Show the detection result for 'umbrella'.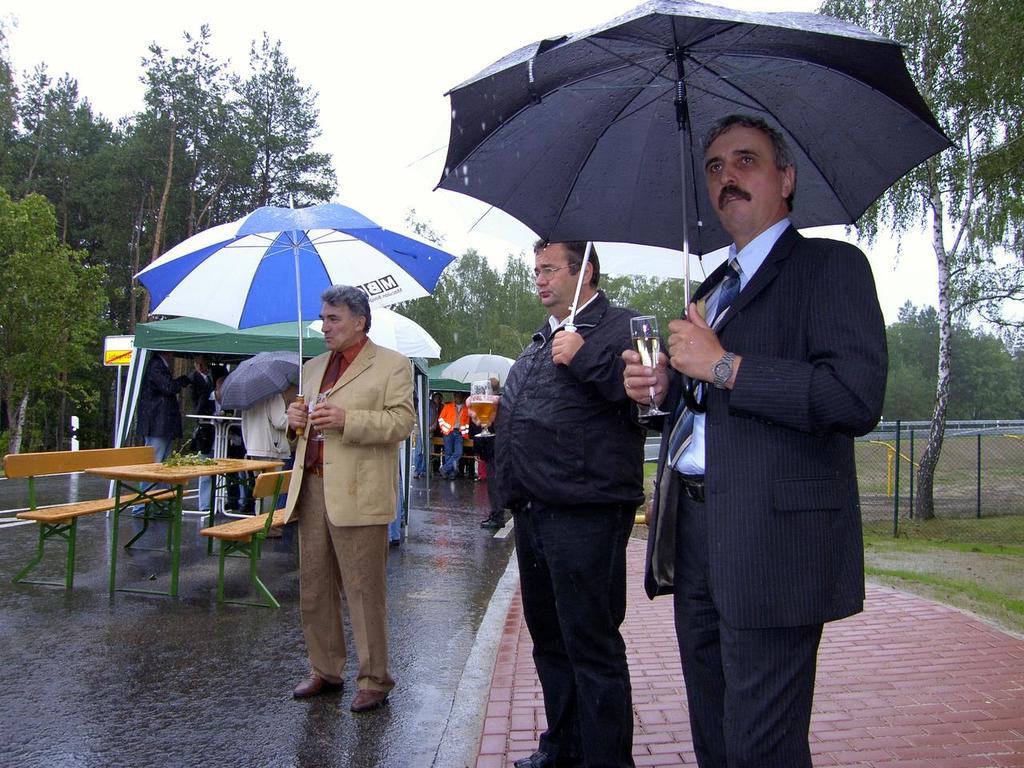
(440, 350, 518, 392).
